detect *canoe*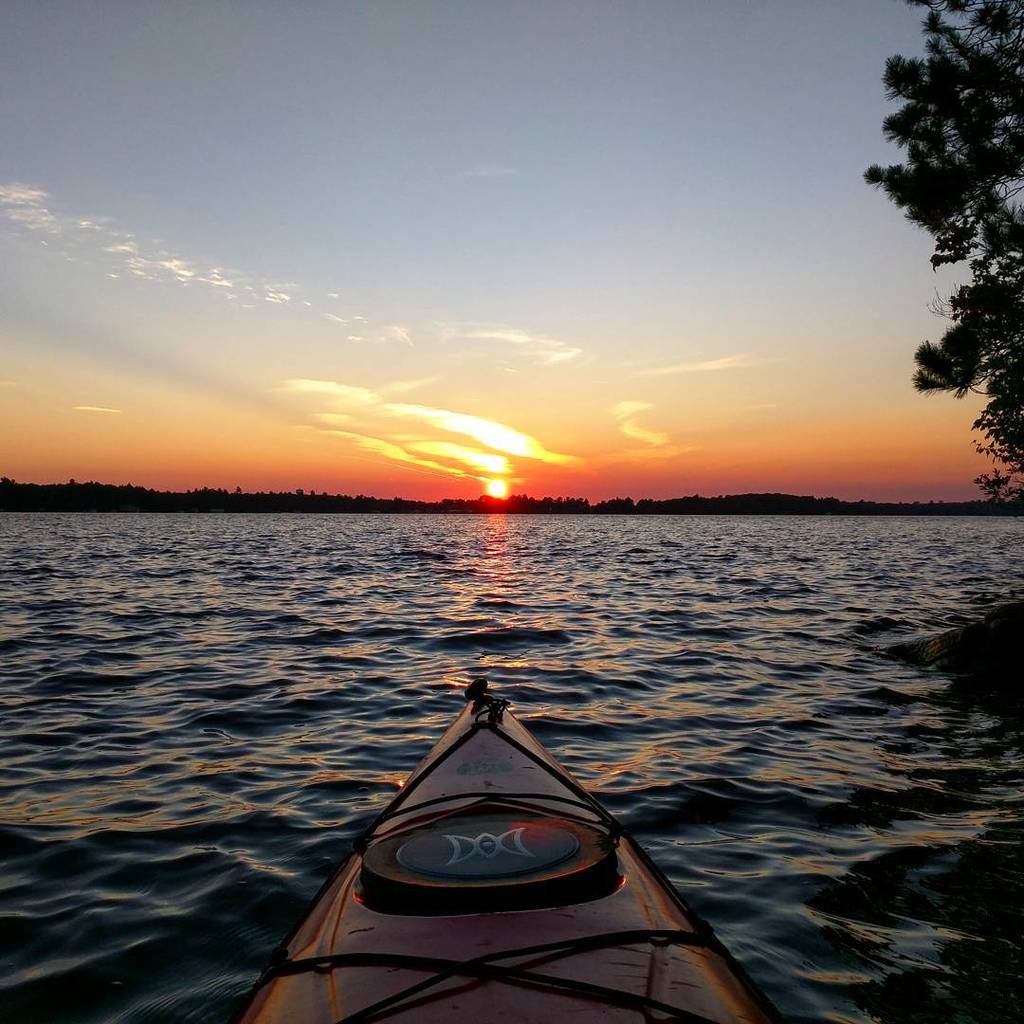
locate(250, 722, 766, 1023)
